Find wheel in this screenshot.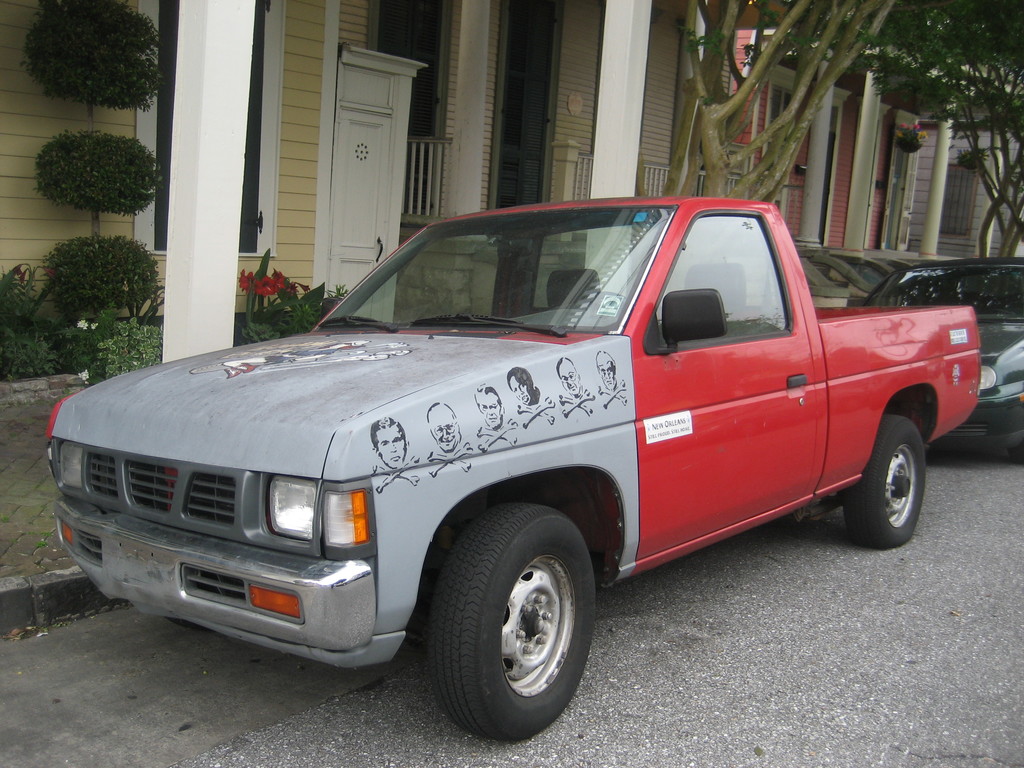
The bounding box for wheel is 838:417:927:550.
